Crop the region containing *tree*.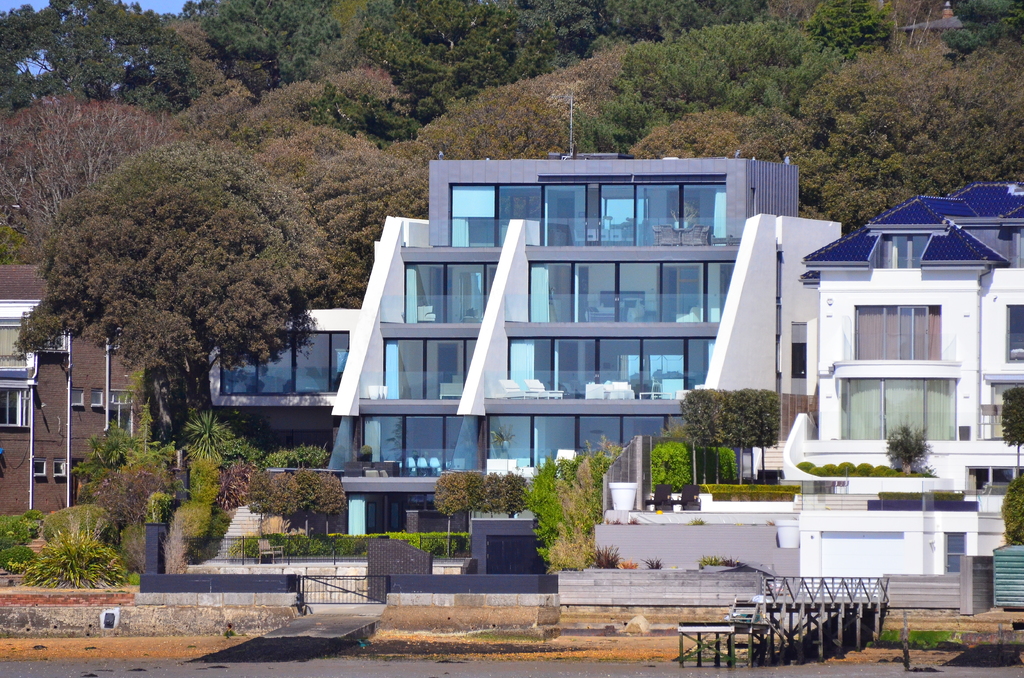
Crop region: <bbox>939, 0, 1023, 190</bbox>.
